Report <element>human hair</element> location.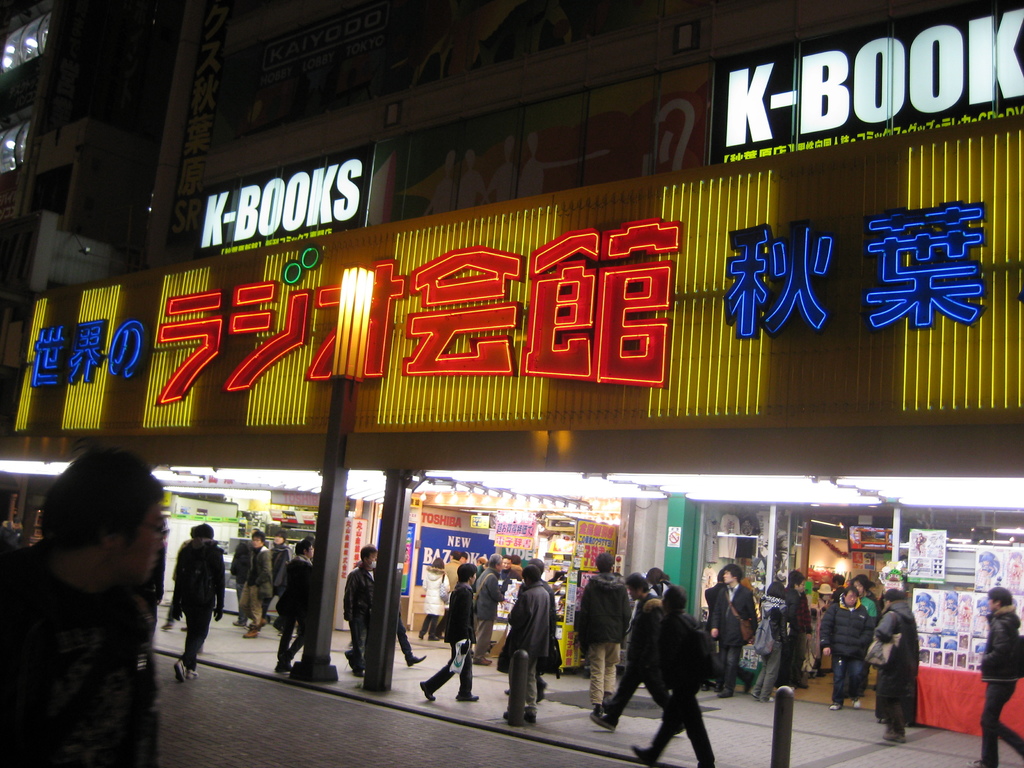
Report: bbox(791, 568, 806, 589).
